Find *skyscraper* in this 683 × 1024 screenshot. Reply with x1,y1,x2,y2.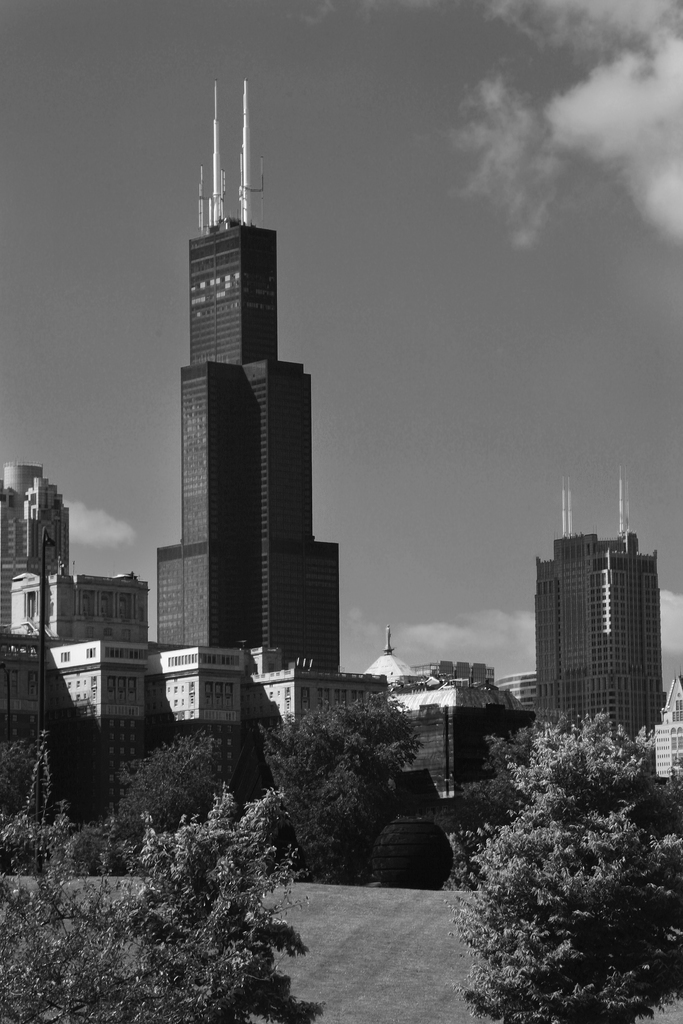
1,557,161,652.
